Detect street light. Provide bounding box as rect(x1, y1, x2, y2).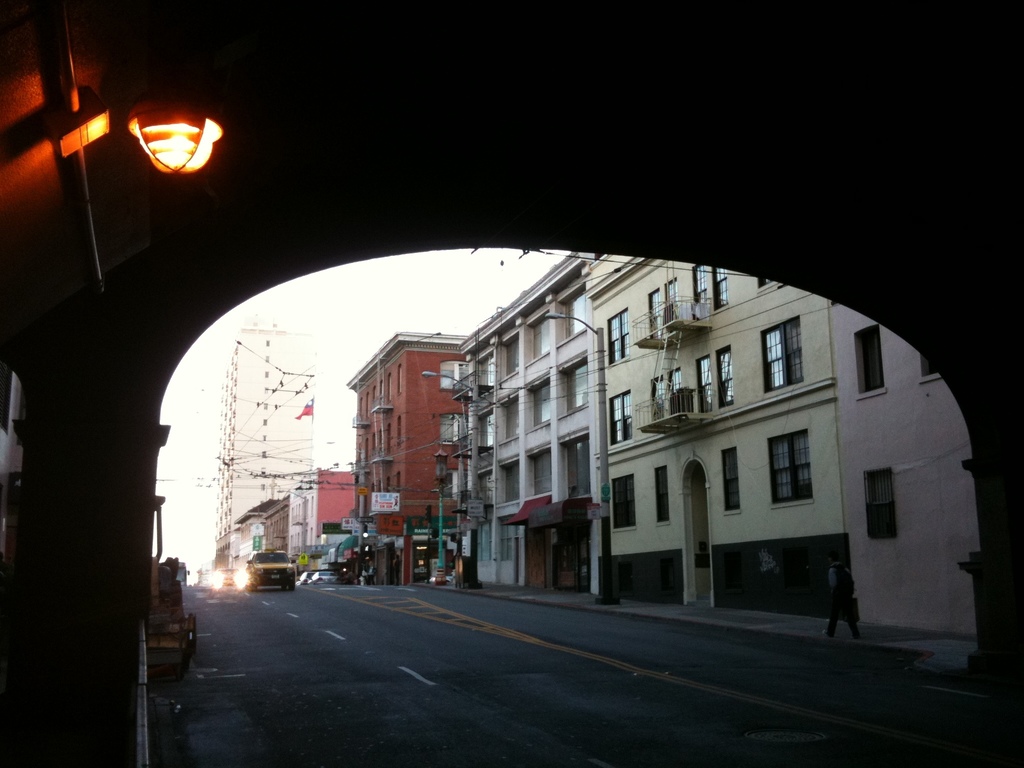
rect(276, 488, 308, 558).
